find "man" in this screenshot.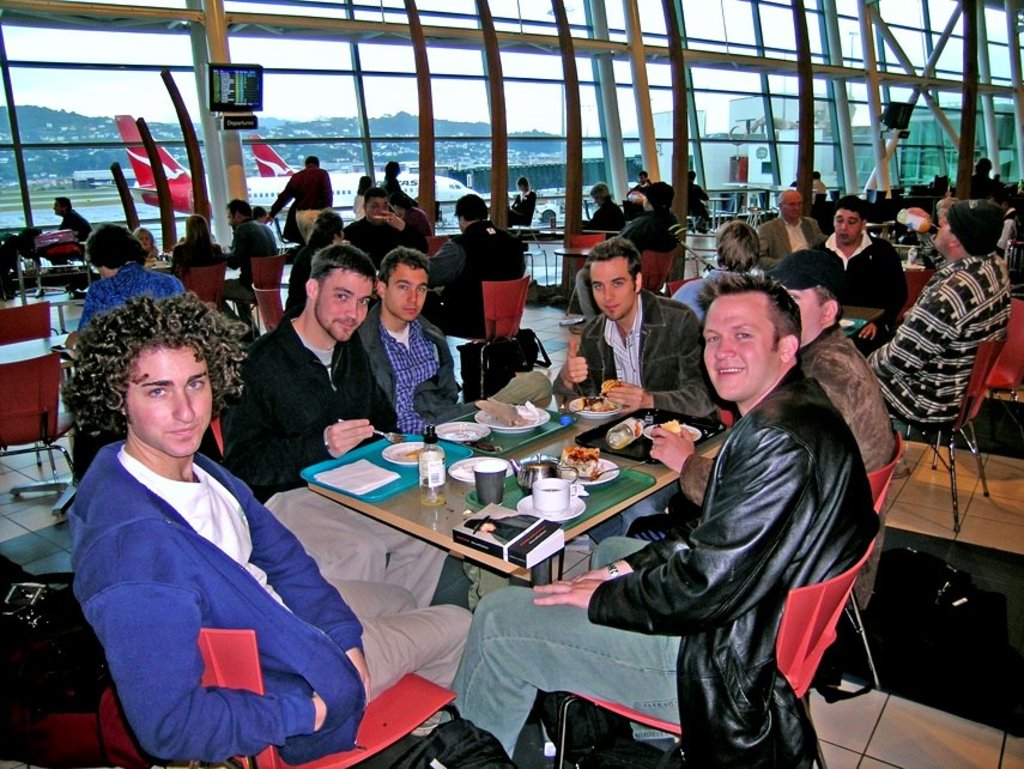
The bounding box for "man" is l=546, t=237, r=711, b=411.
